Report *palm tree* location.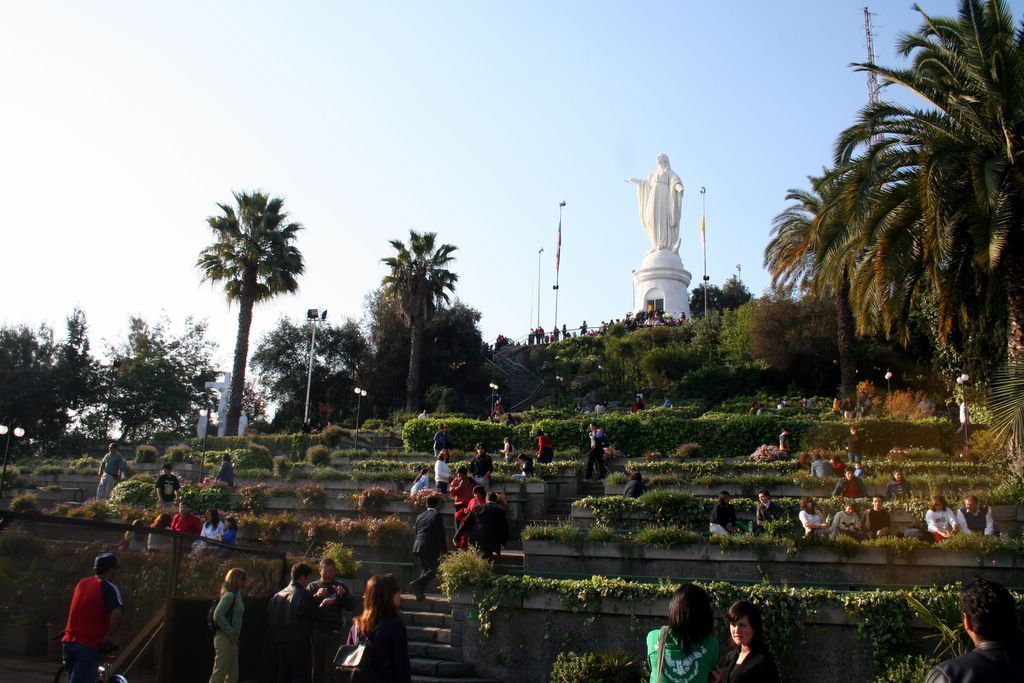
Report: 764, 179, 870, 399.
